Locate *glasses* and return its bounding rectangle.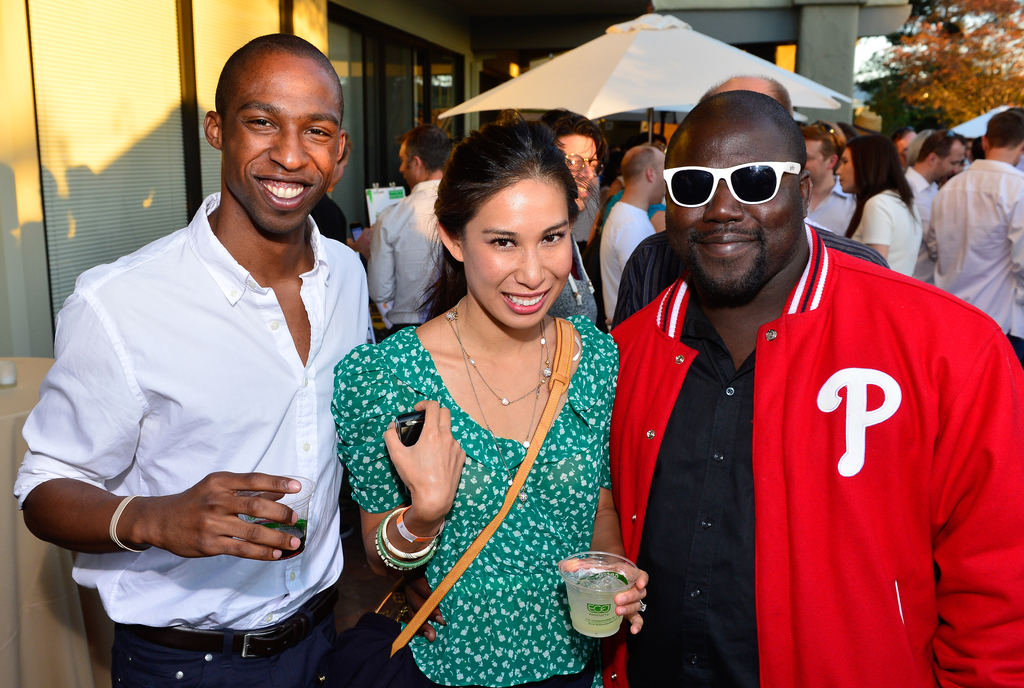
BBox(660, 155, 808, 205).
